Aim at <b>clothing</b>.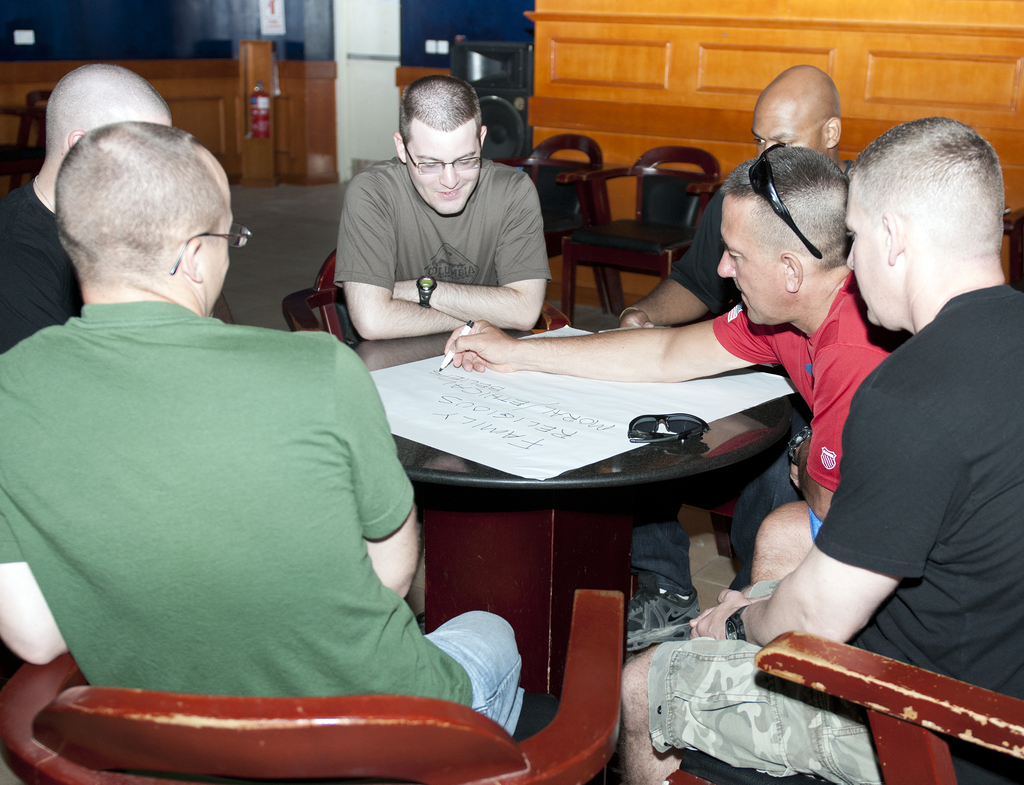
Aimed at box=[710, 271, 909, 494].
